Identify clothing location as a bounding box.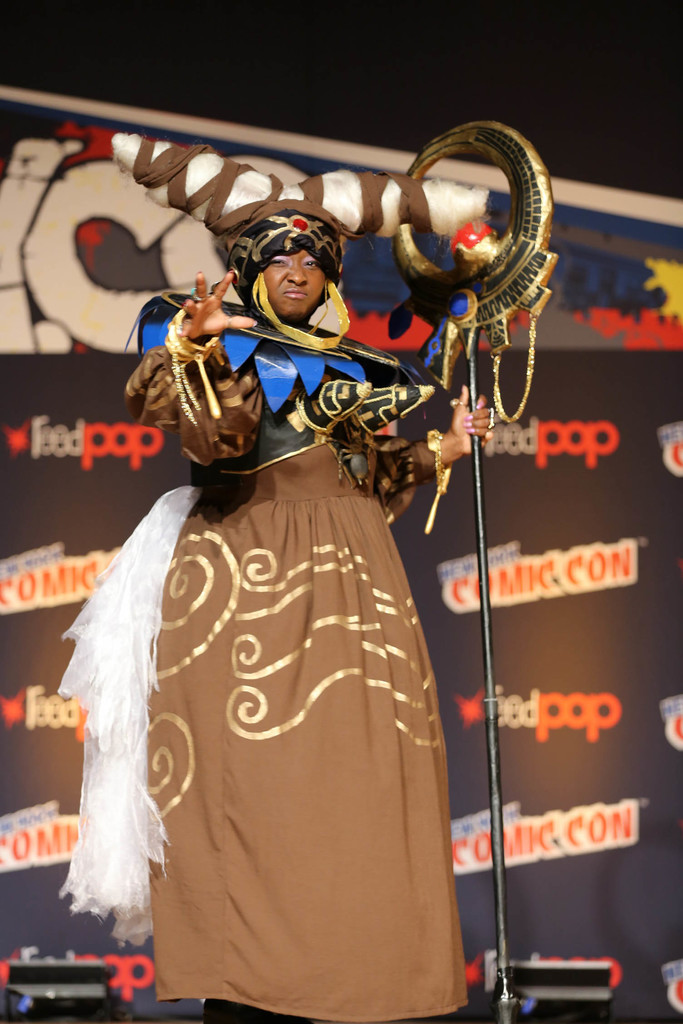
51, 299, 468, 1023.
